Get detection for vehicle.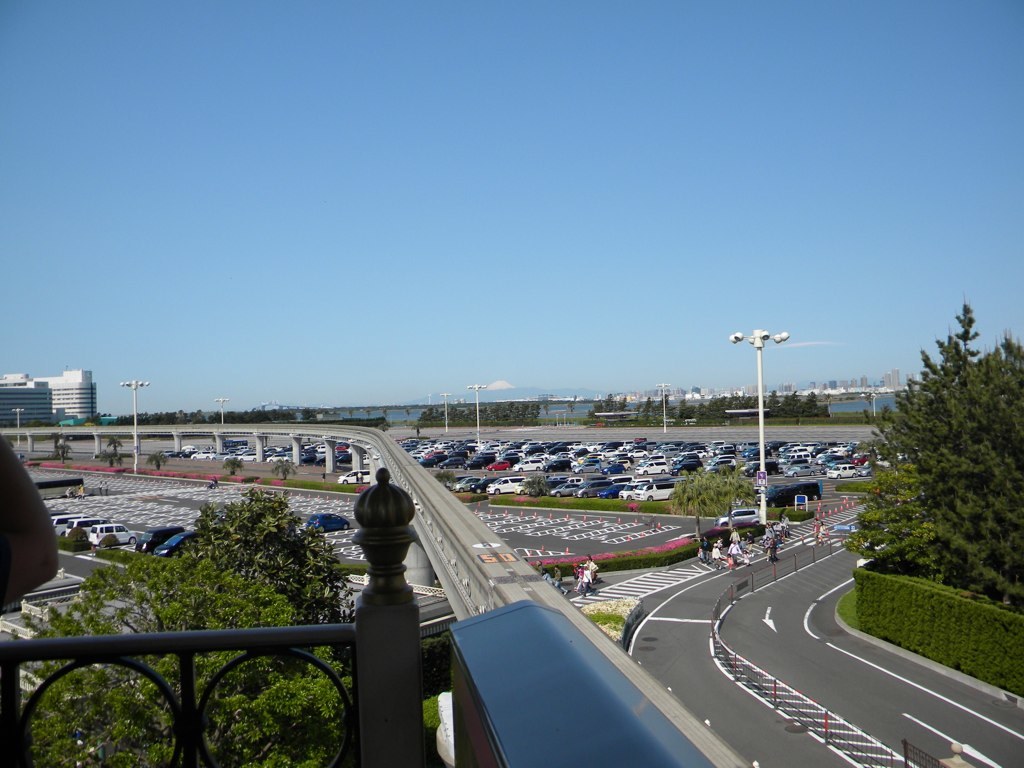
Detection: BBox(49, 512, 81, 537).
